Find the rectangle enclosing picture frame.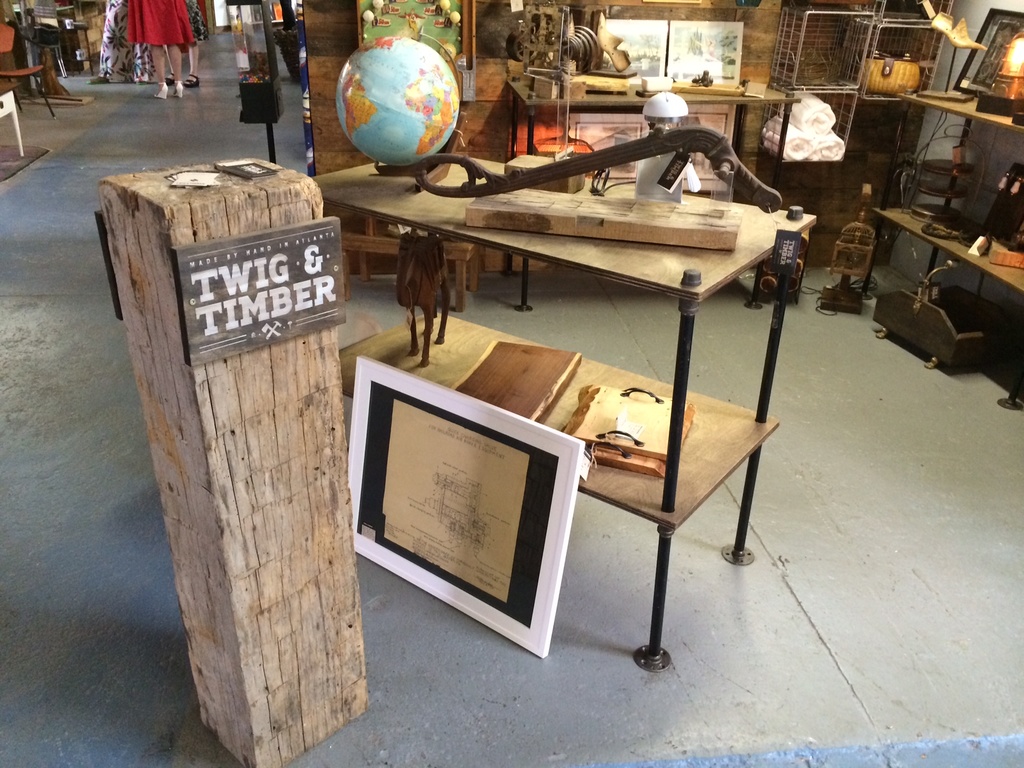
crop(951, 7, 1023, 93).
